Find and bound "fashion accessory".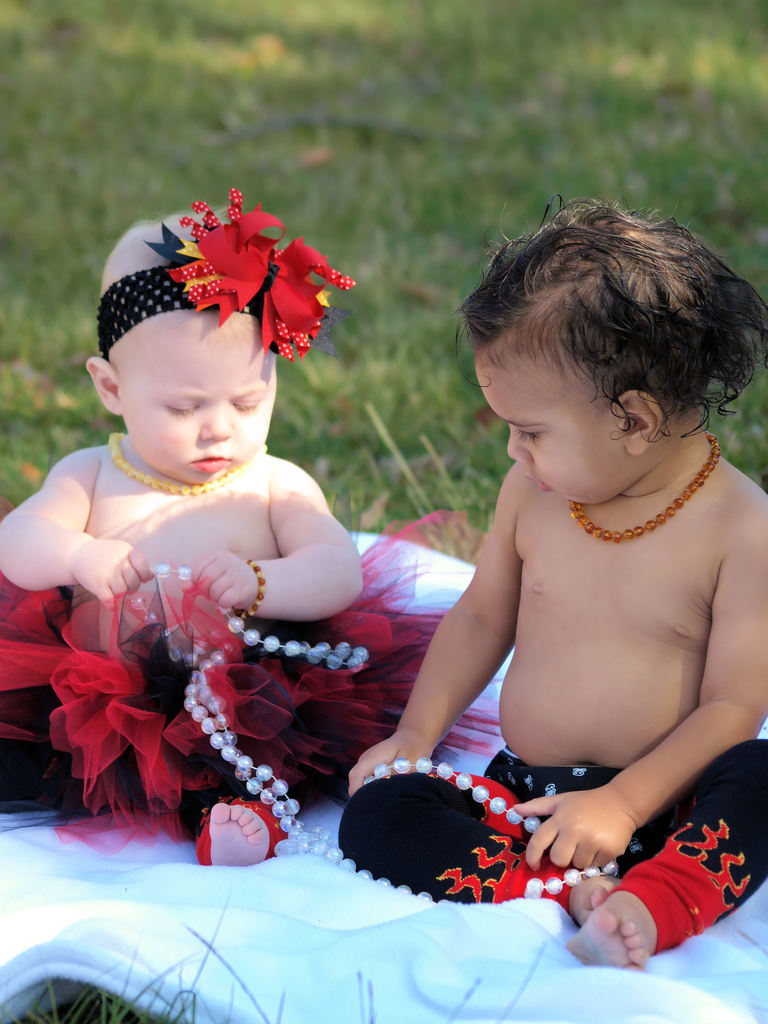
Bound: left=568, top=431, right=723, bottom=543.
